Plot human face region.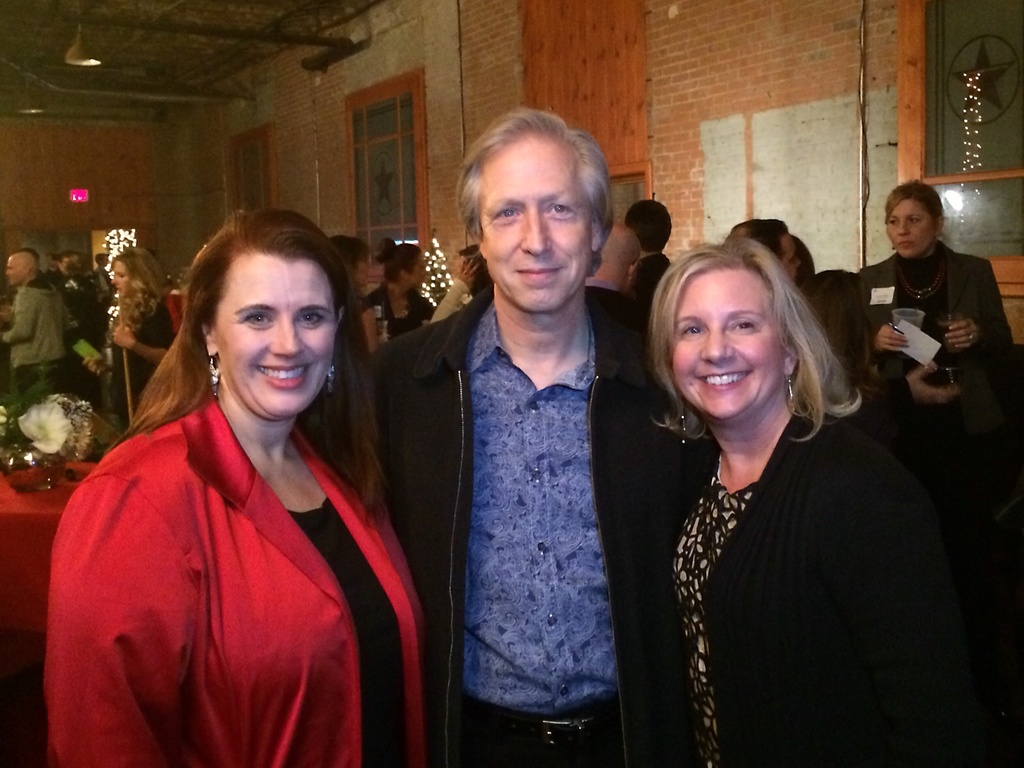
Plotted at {"left": 3, "top": 254, "right": 25, "bottom": 285}.
